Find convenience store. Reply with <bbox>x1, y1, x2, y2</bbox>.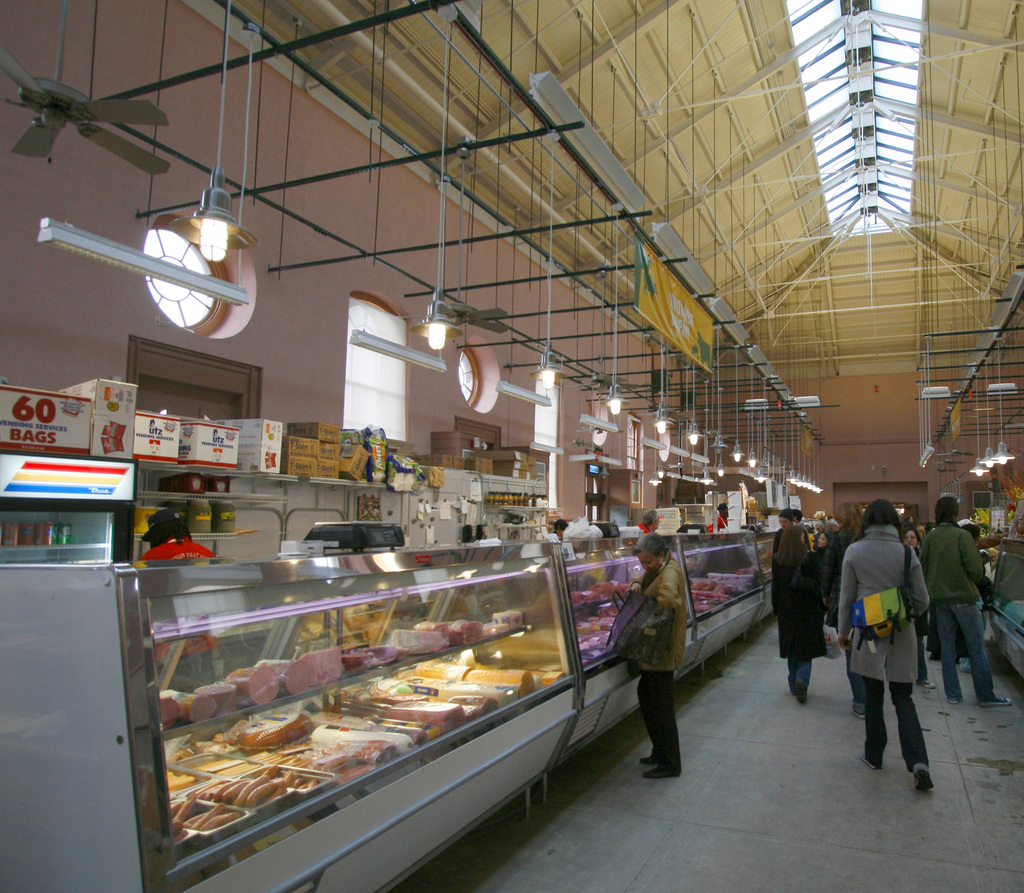
<bbox>0, 0, 1023, 892</bbox>.
